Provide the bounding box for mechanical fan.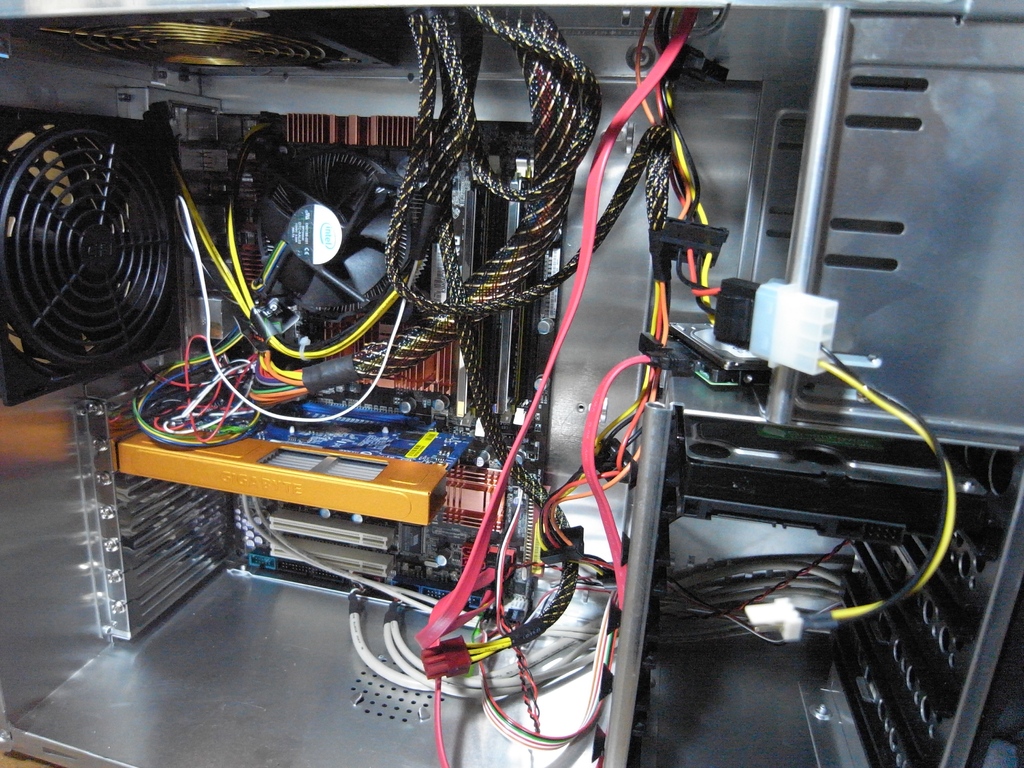
bbox(1, 101, 174, 408).
